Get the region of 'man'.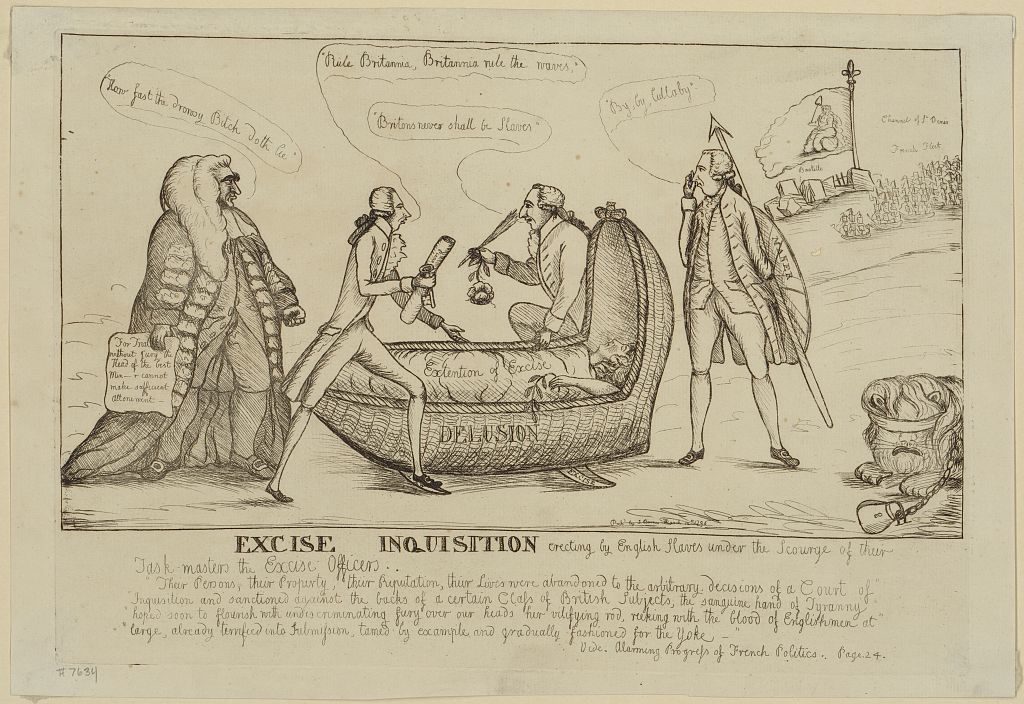
106, 136, 307, 500.
